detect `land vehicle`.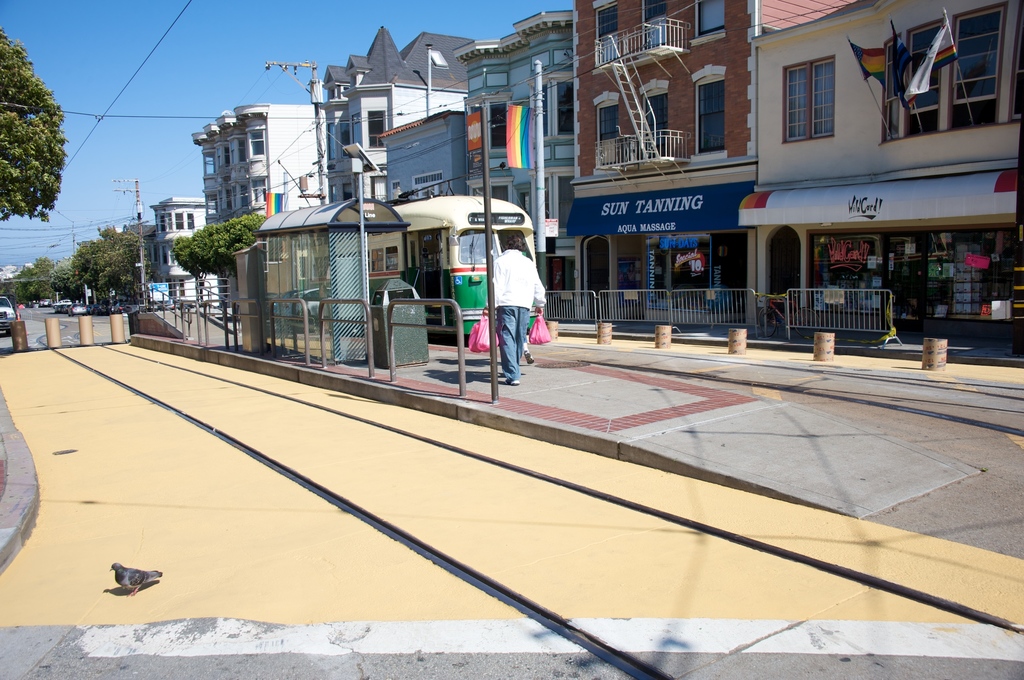
Detected at [31, 297, 51, 312].
